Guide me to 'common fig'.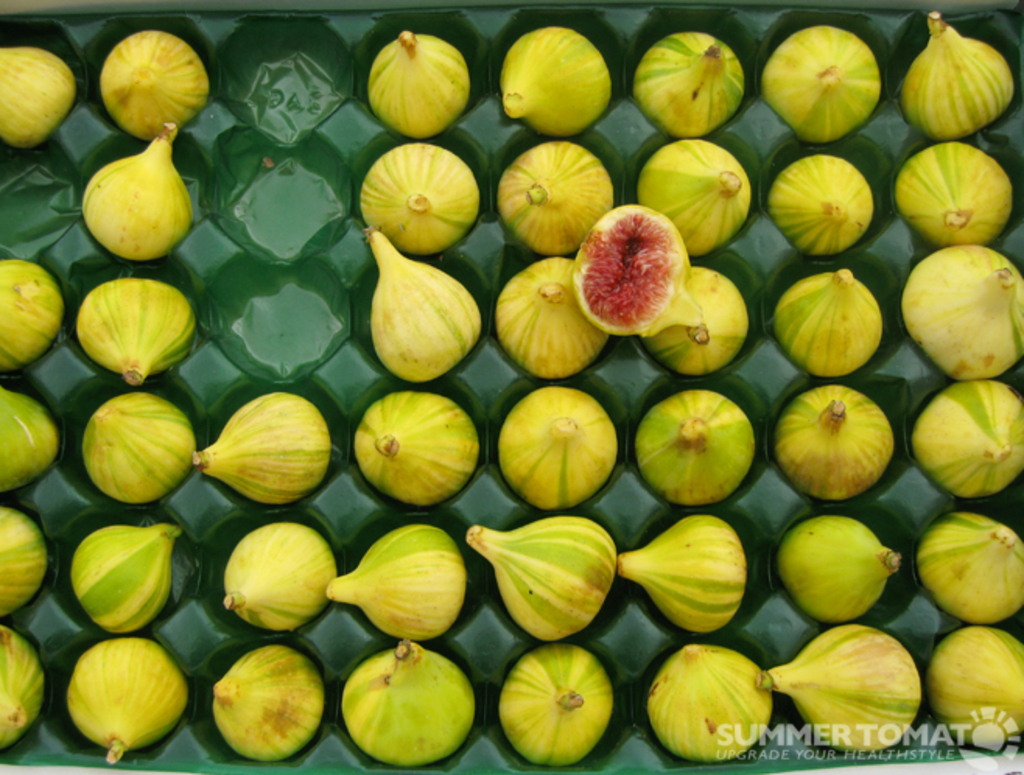
Guidance: Rect(501, 646, 616, 763).
